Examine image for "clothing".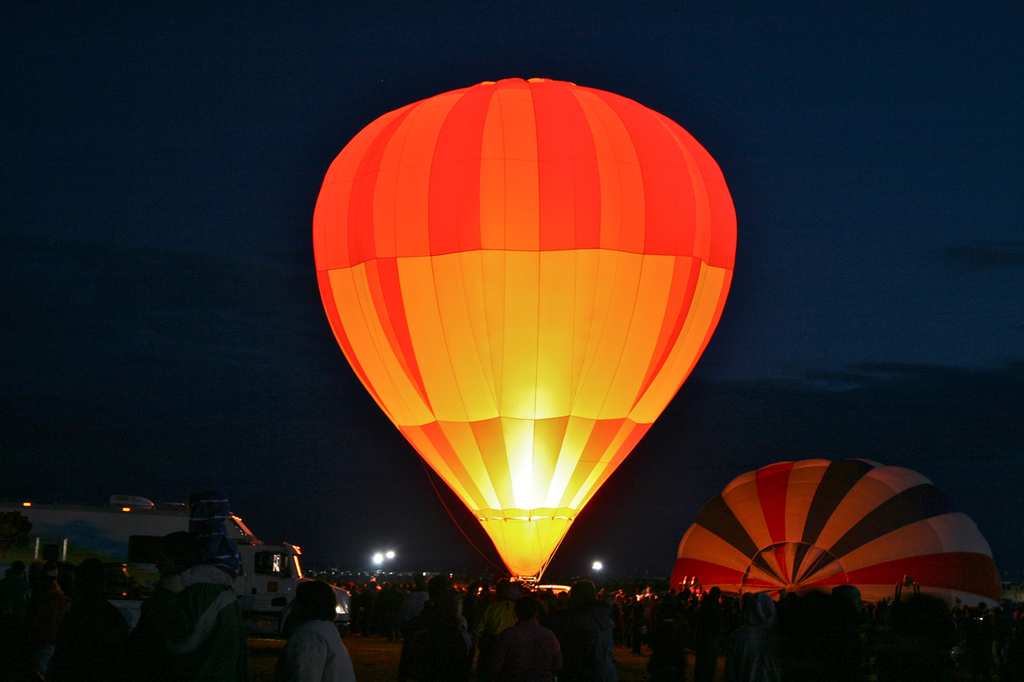
Examination result: 134,564,256,681.
